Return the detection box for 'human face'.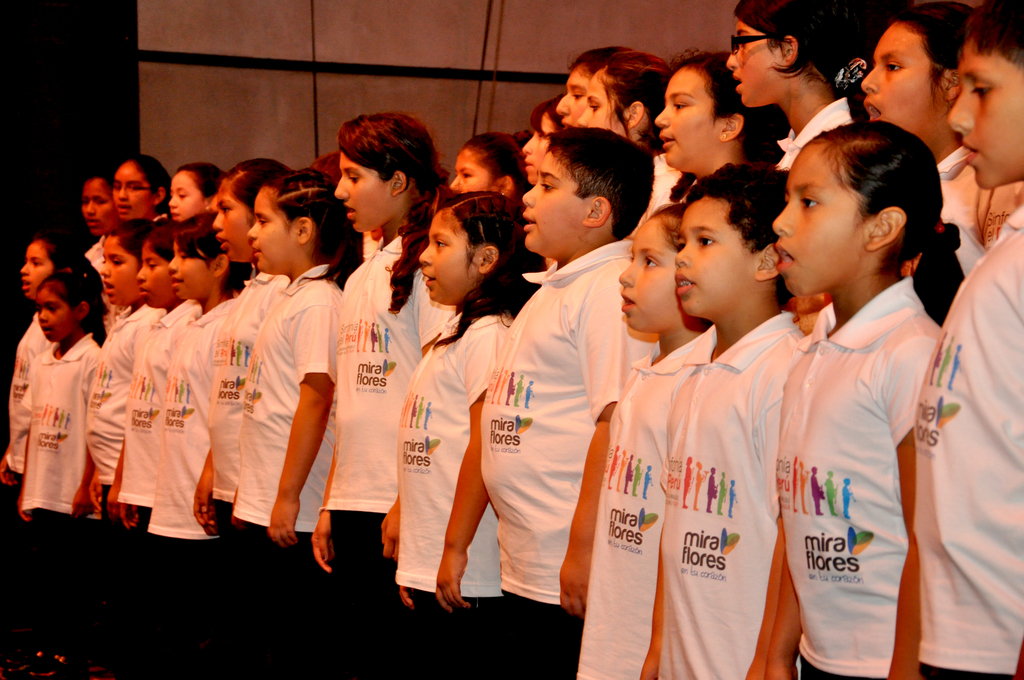
region(419, 208, 477, 307).
